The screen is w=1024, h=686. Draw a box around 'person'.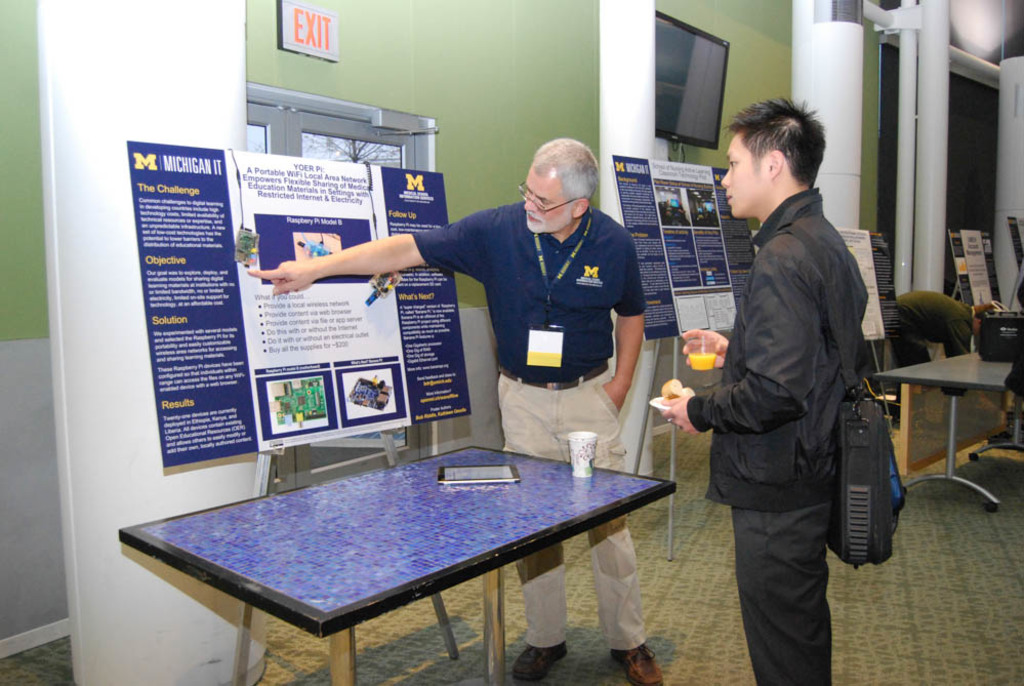
pyautogui.locateOnScreen(891, 289, 1006, 368).
